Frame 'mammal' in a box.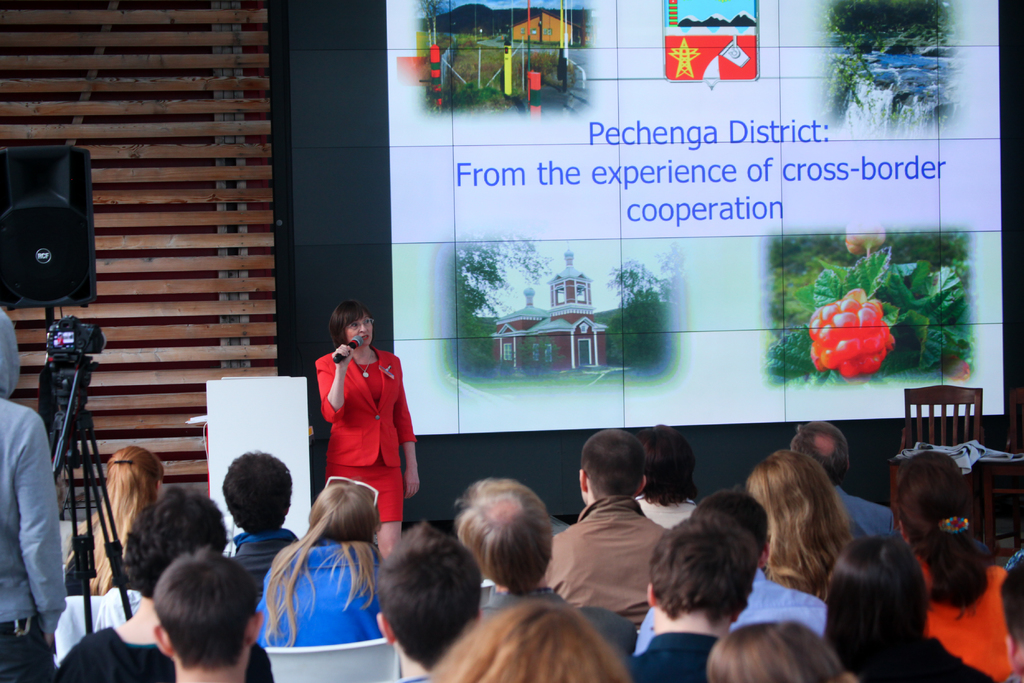
bbox(885, 445, 1021, 682).
